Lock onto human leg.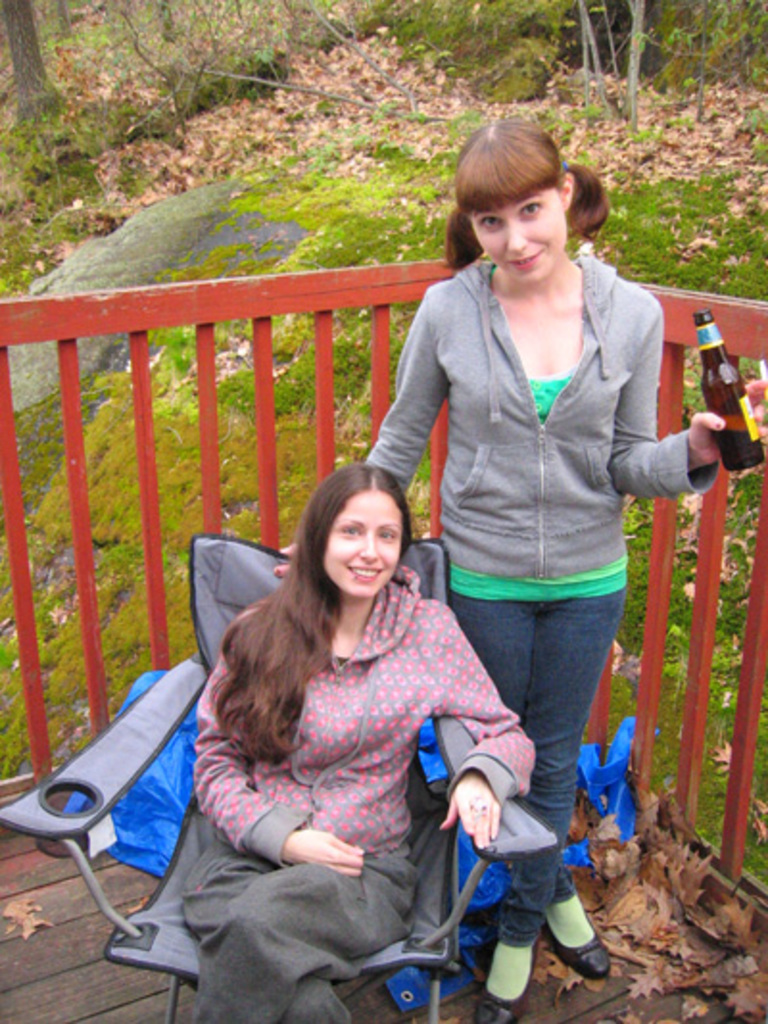
Locked: <box>468,592,622,1022</box>.
